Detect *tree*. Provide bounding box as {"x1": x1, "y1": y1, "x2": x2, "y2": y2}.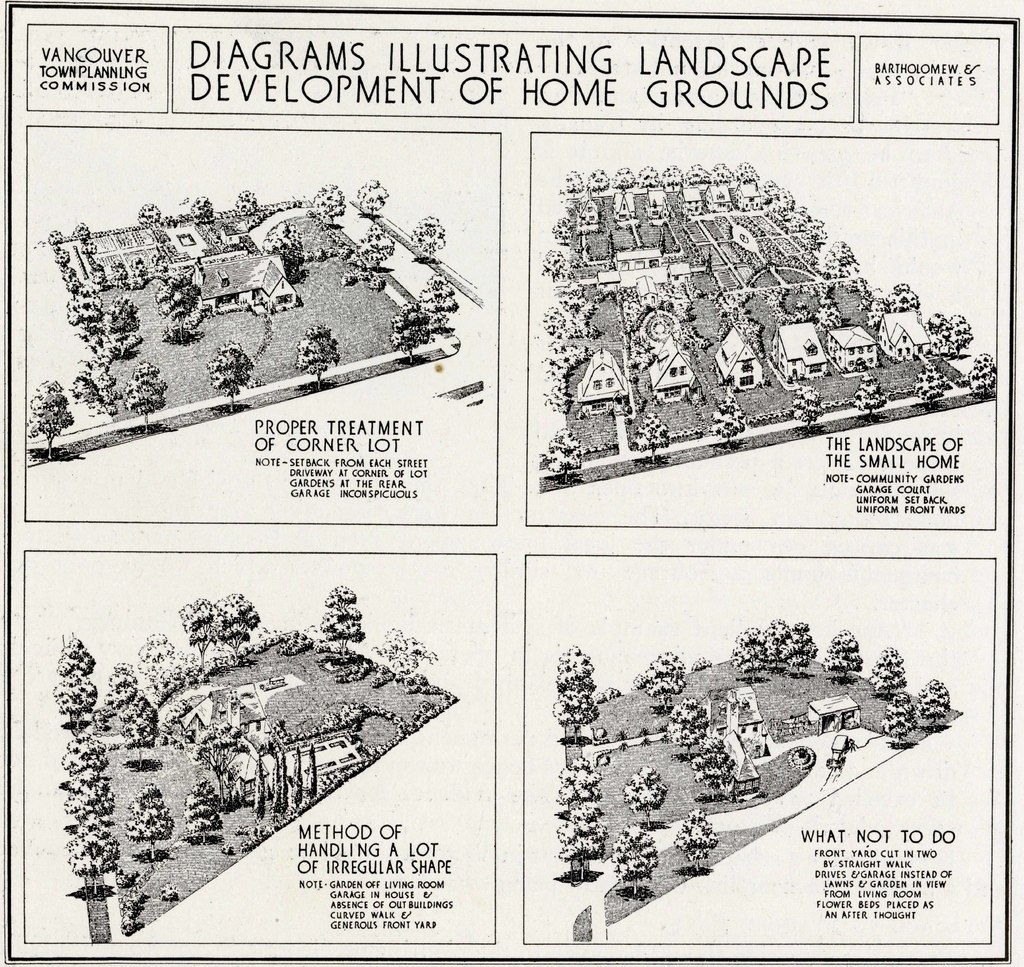
{"x1": 623, "y1": 765, "x2": 663, "y2": 821}.
